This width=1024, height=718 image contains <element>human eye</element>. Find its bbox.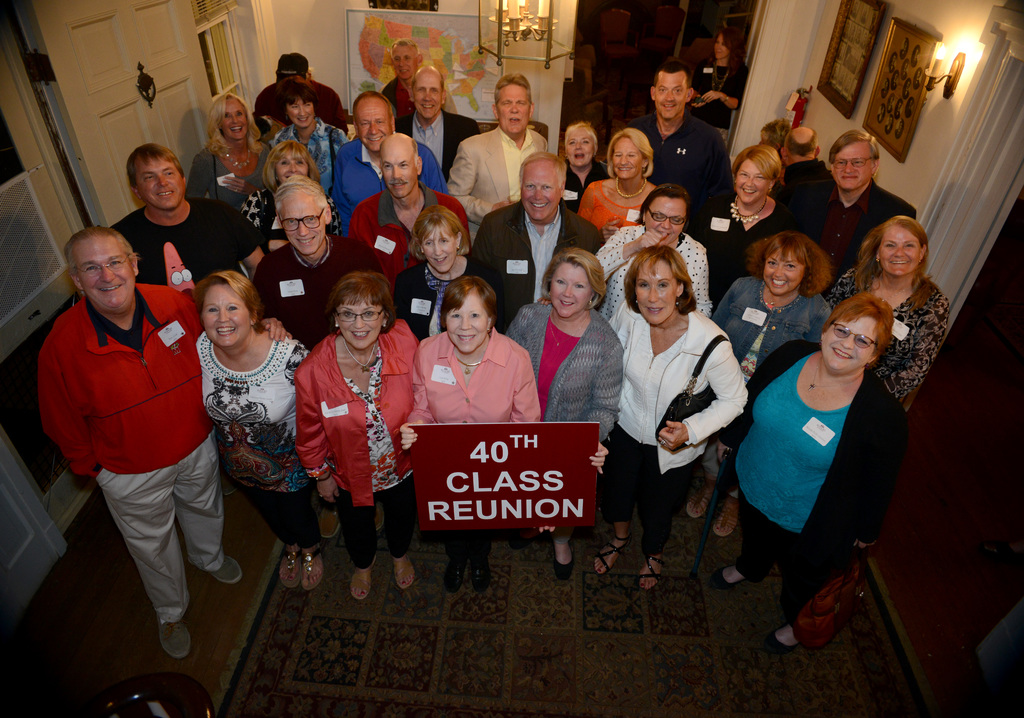
left=146, top=173, right=155, bottom=183.
